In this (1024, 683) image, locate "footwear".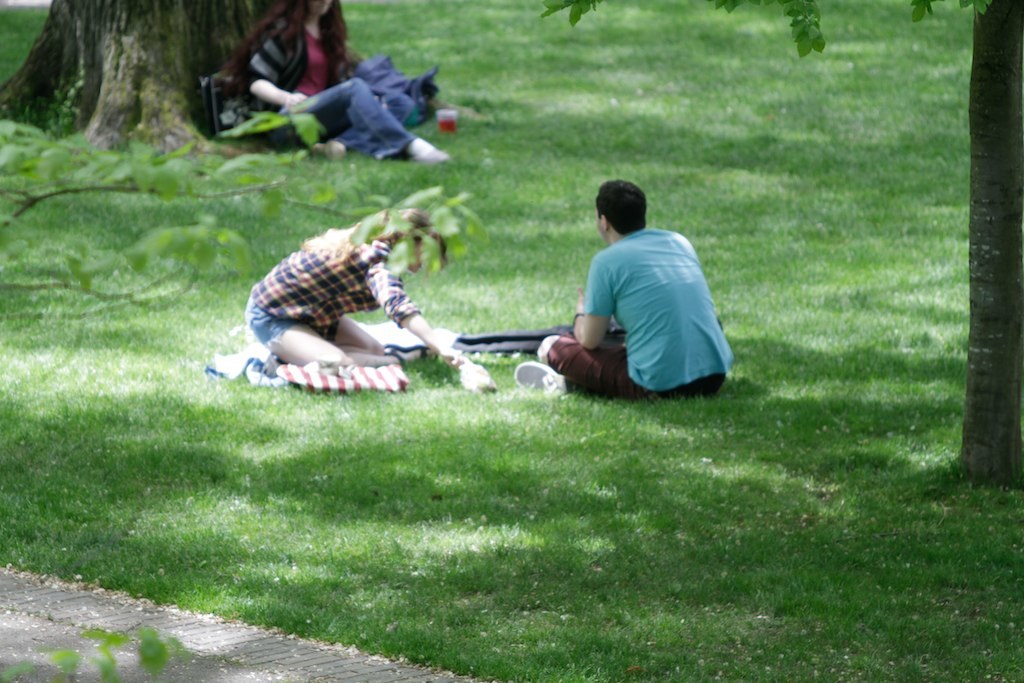
Bounding box: 406, 140, 447, 161.
